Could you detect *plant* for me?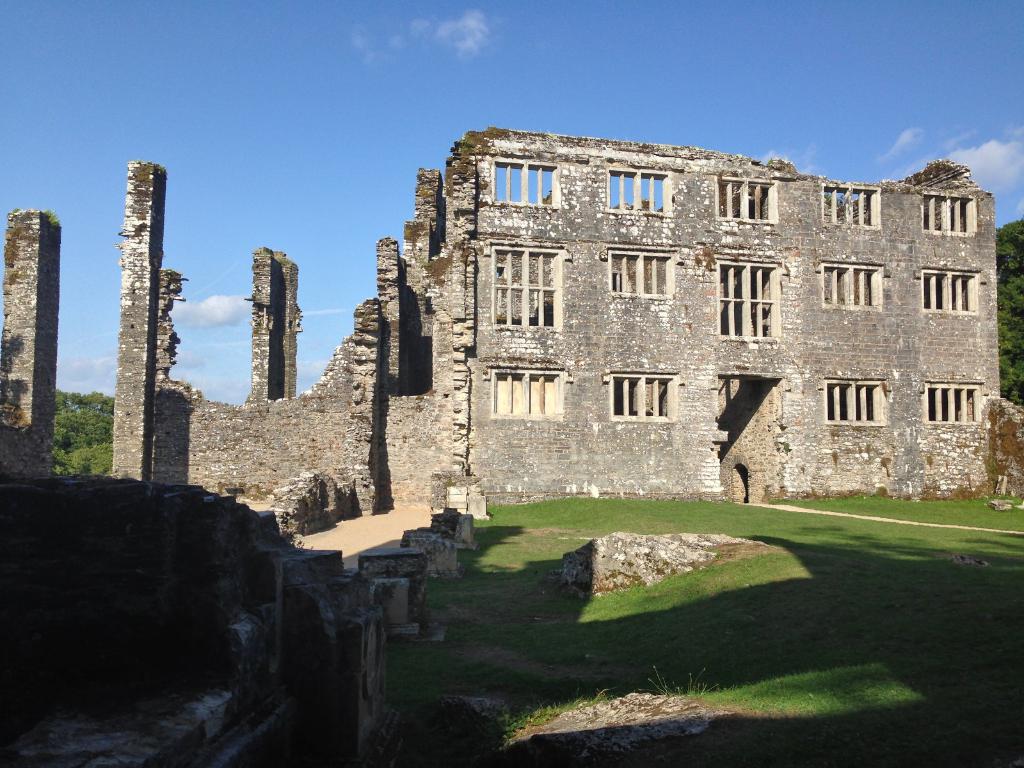
Detection result: [x1=10, y1=263, x2=22, y2=276].
